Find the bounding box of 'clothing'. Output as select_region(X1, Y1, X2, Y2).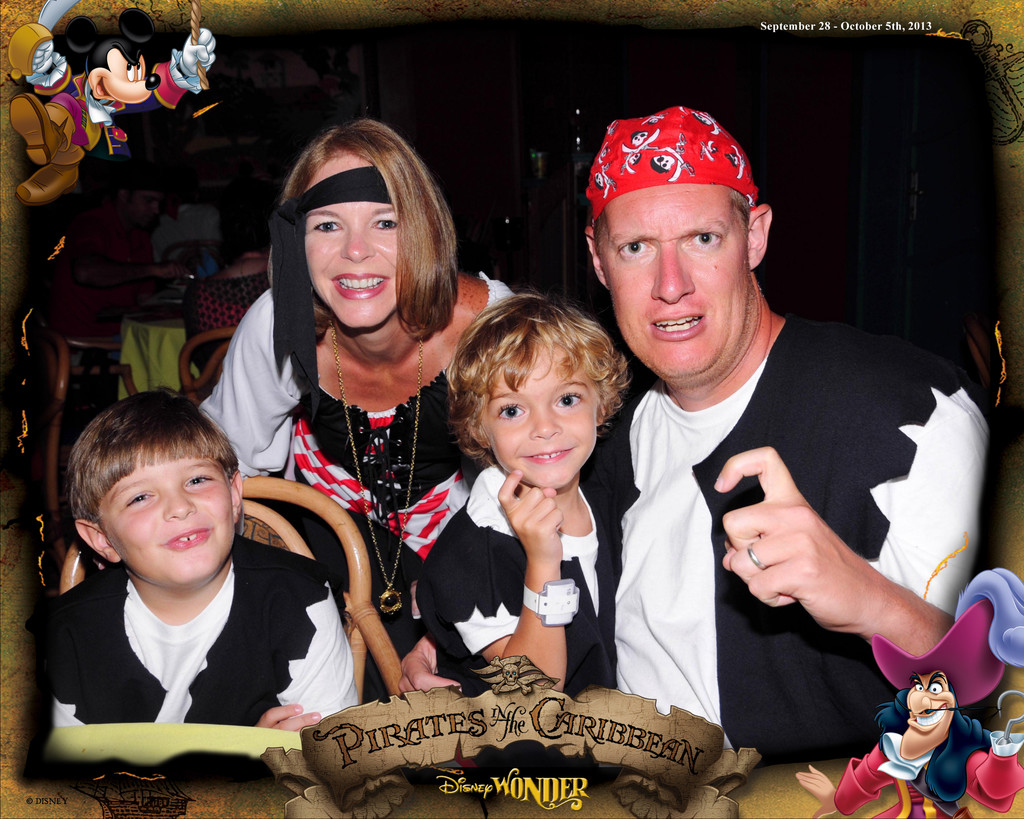
select_region(583, 263, 986, 787).
